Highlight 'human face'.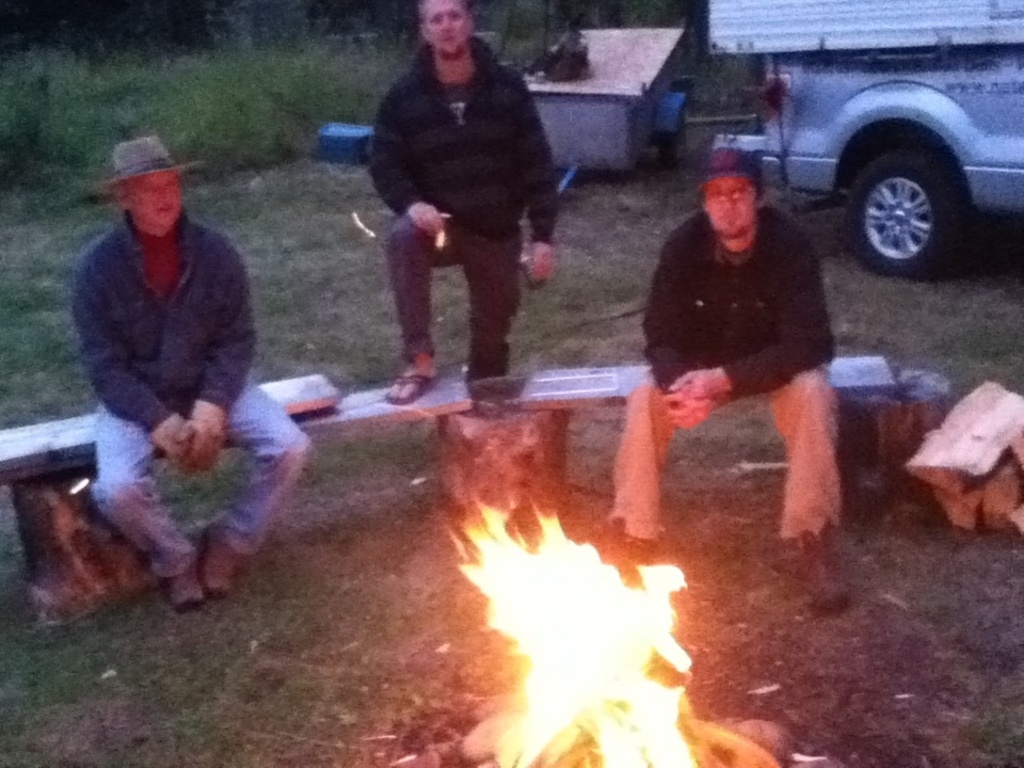
Highlighted region: bbox(129, 175, 183, 227).
